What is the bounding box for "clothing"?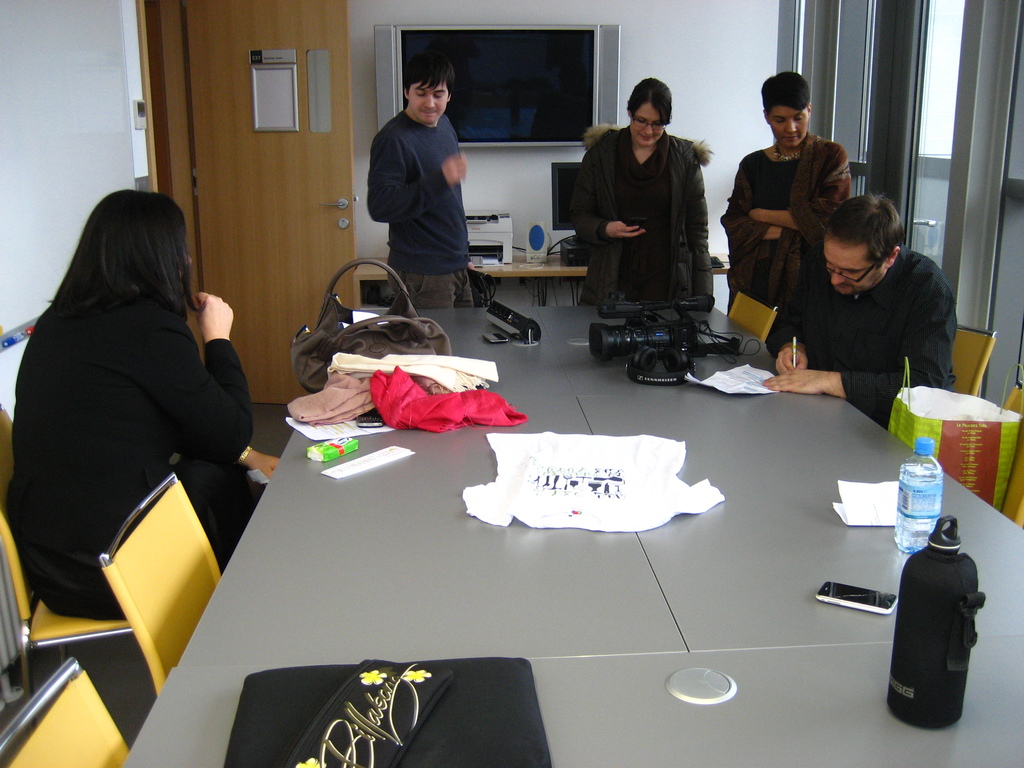
bbox=[367, 110, 475, 307].
